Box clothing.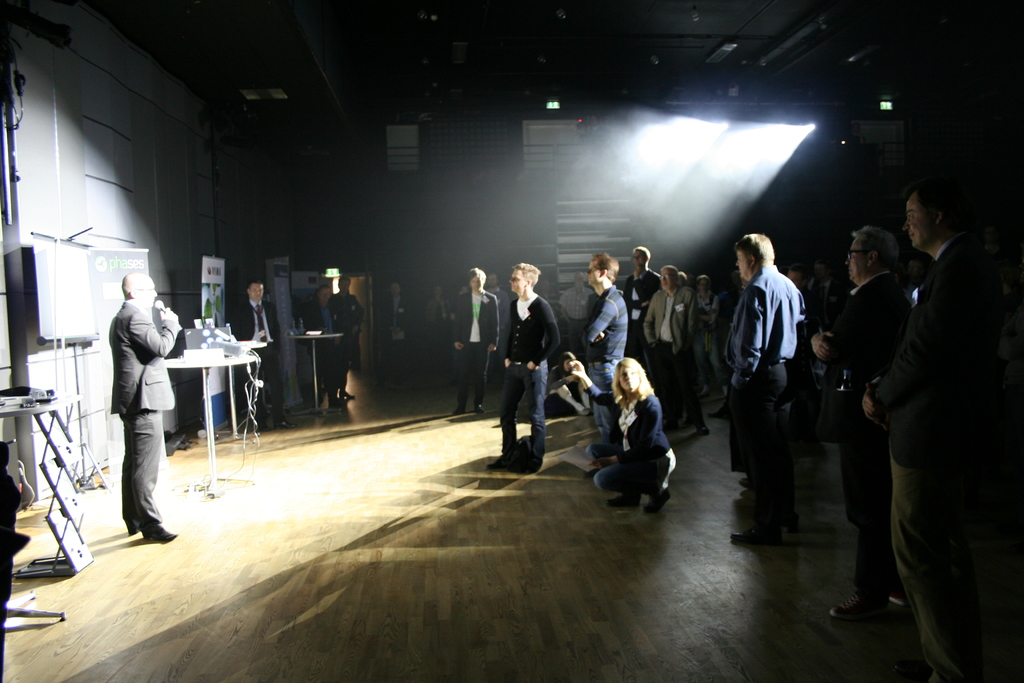
(316, 289, 365, 403).
